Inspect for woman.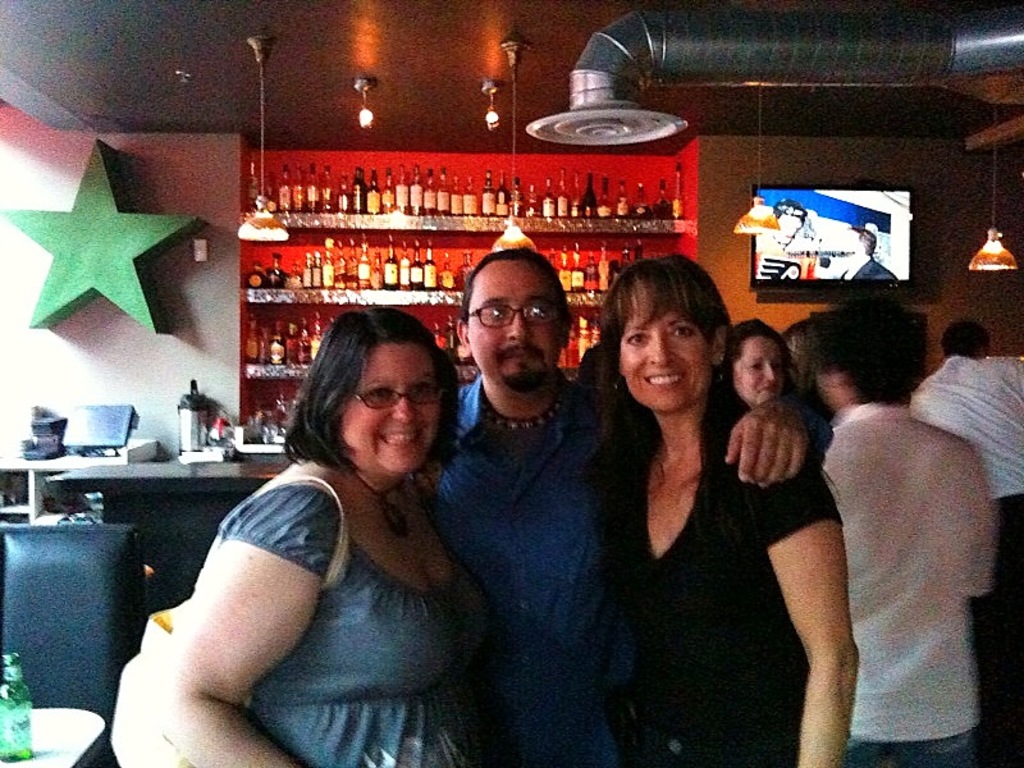
Inspection: BBox(192, 269, 489, 767).
